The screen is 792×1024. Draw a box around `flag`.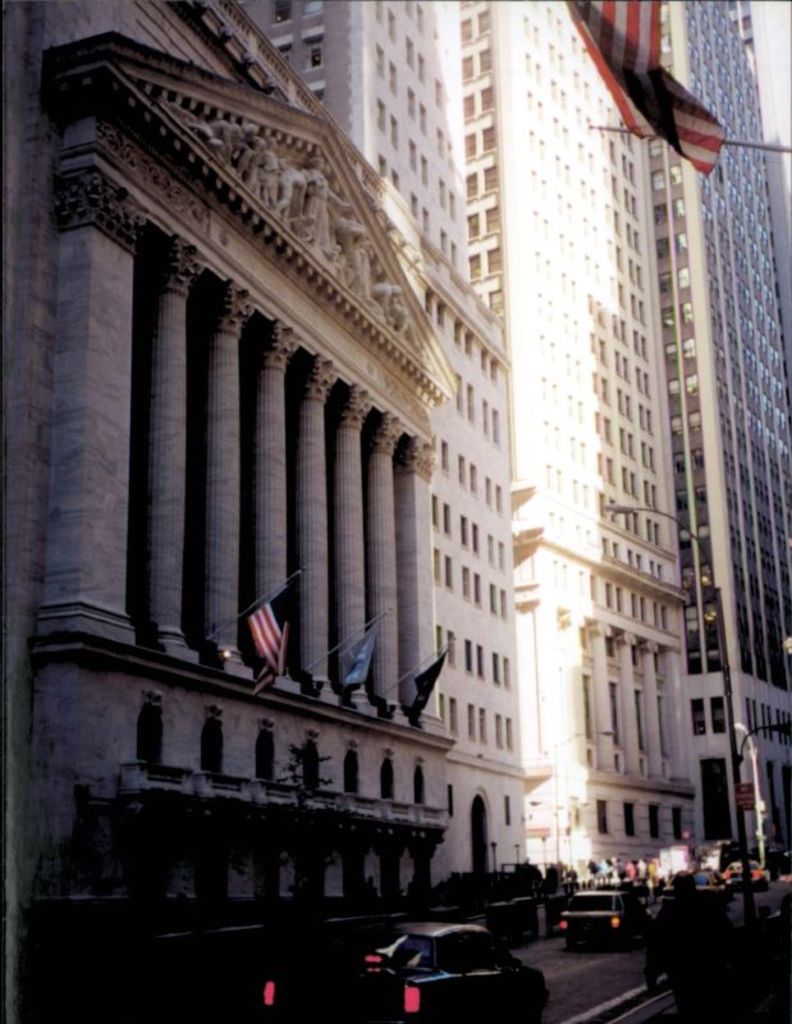
(225,591,290,696).
